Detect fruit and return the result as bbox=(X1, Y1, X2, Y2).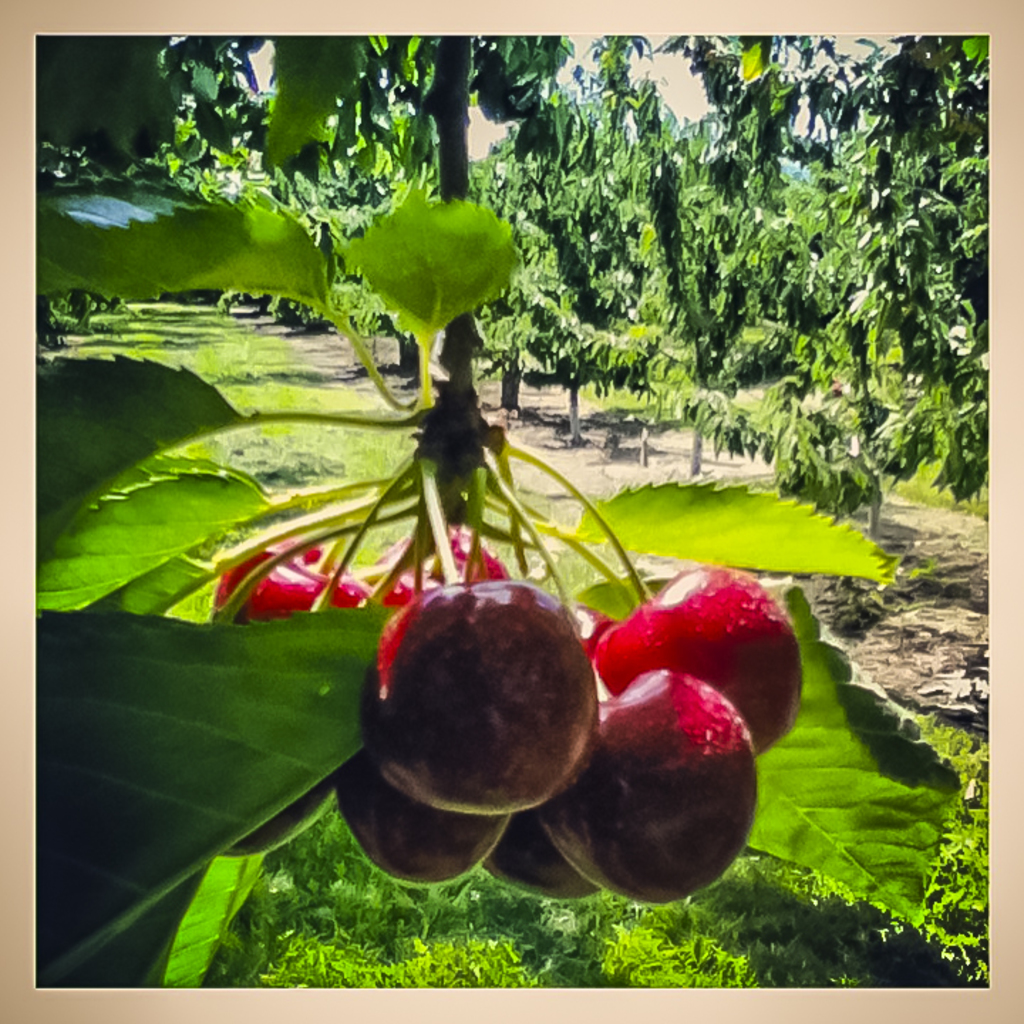
bbox=(492, 442, 814, 750).
